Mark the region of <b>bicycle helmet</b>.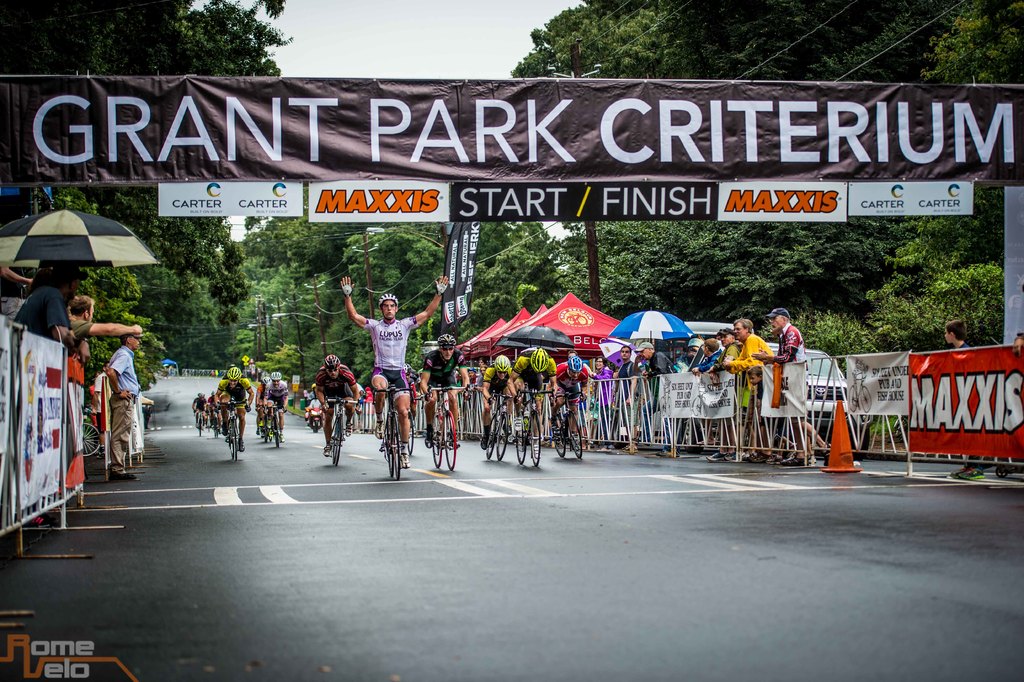
Region: [left=322, top=352, right=338, bottom=371].
